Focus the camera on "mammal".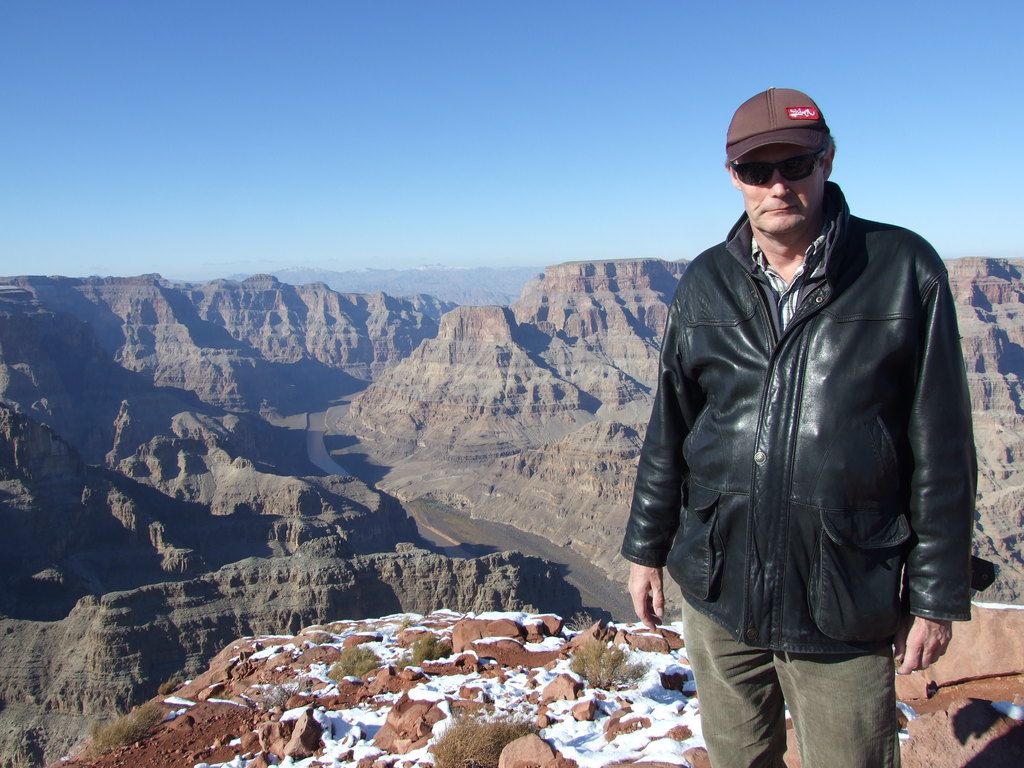
Focus region: x1=595 y1=126 x2=996 y2=713.
